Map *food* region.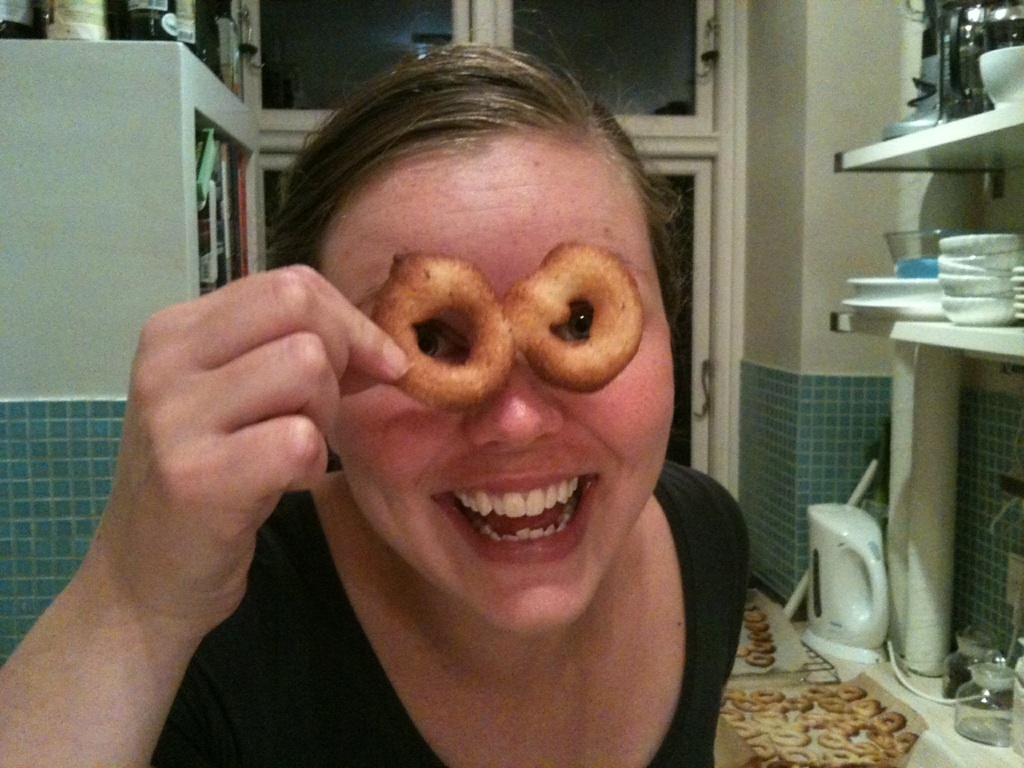
Mapped to [728, 574, 795, 675].
